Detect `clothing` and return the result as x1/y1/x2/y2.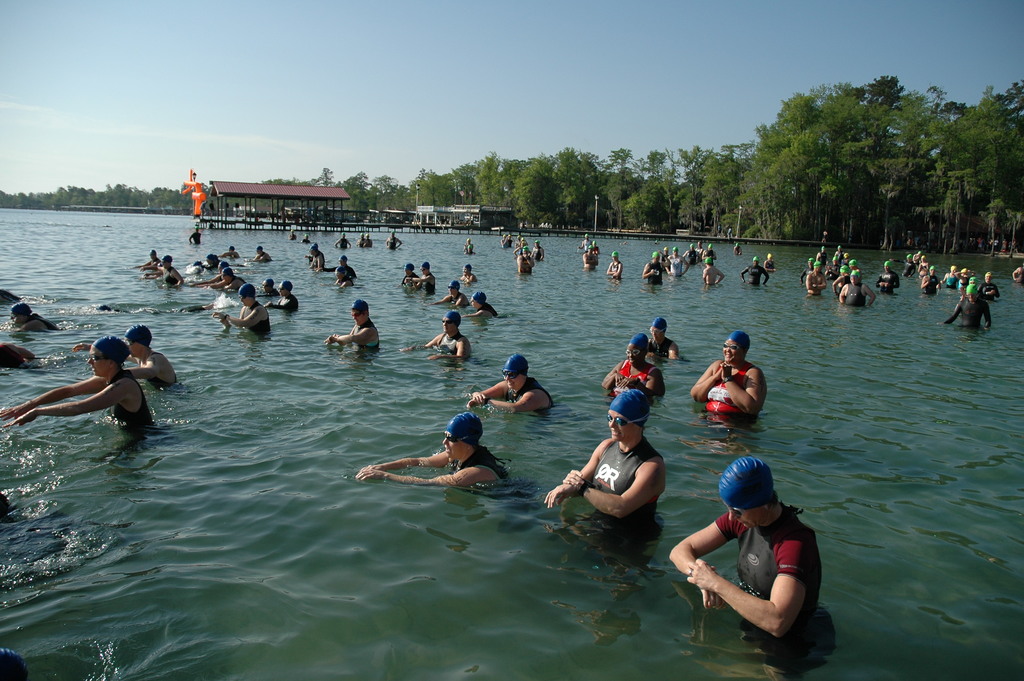
717/504/822/605.
